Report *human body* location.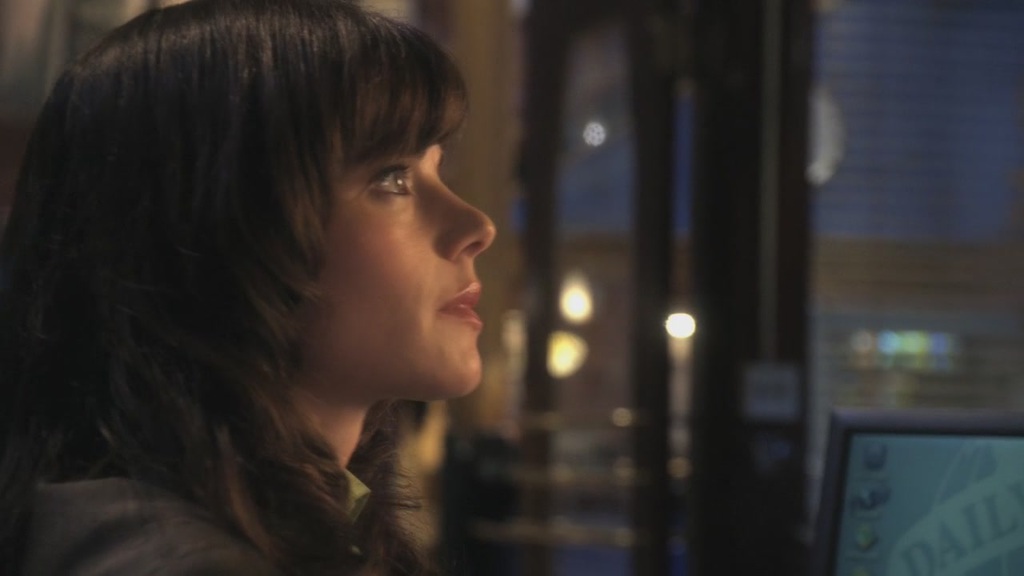
Report: l=12, t=57, r=556, b=575.
